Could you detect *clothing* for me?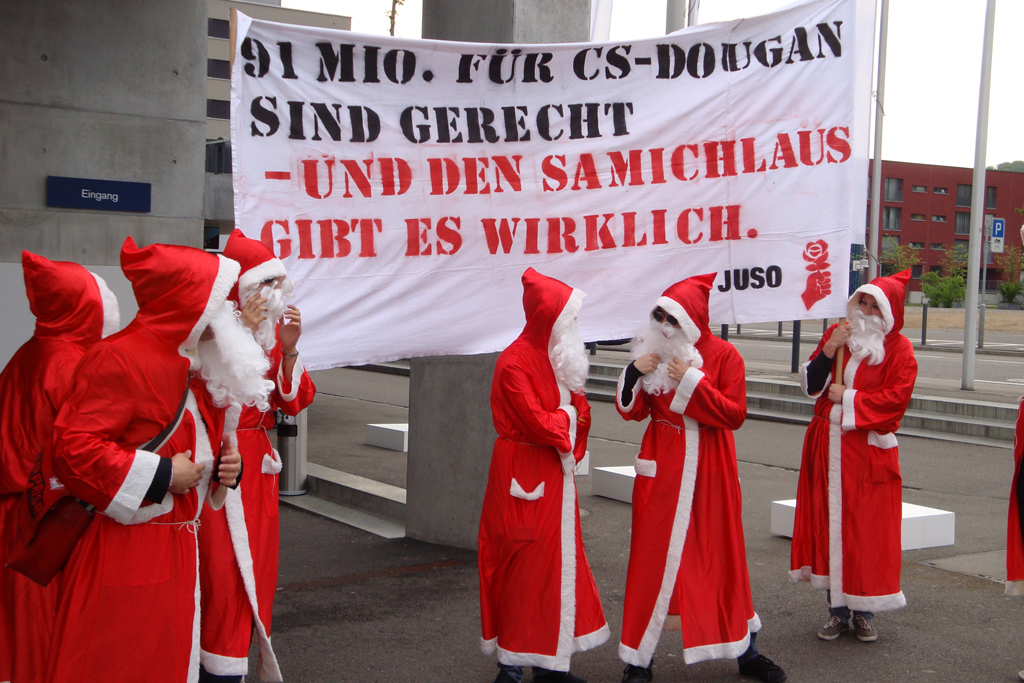
Detection result: left=1007, top=397, right=1023, bottom=593.
